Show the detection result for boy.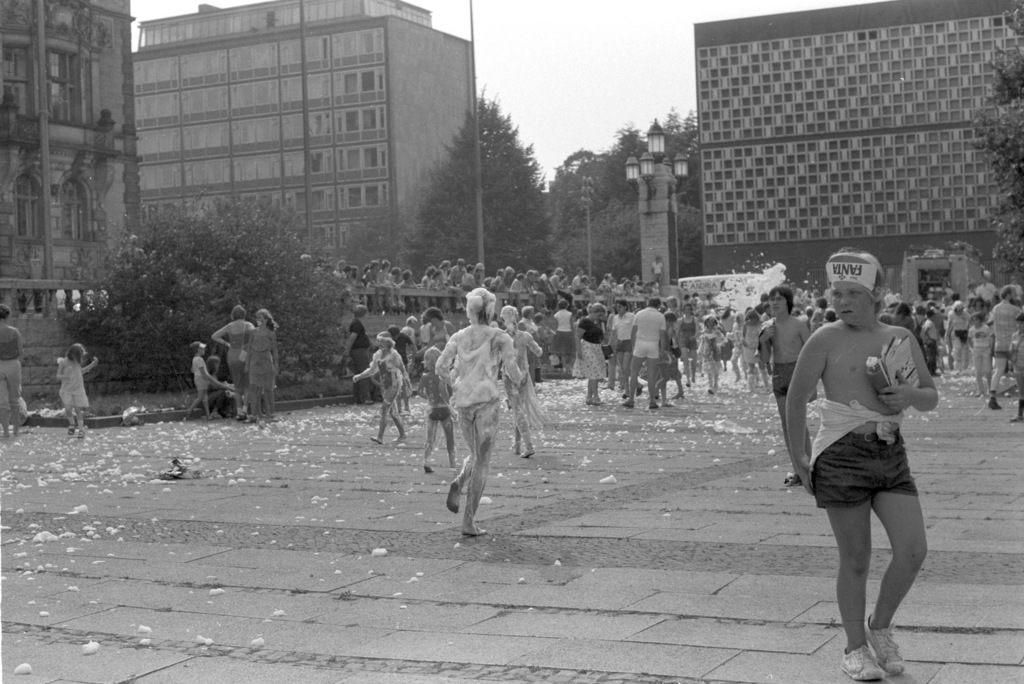
BBox(1010, 318, 1023, 417).
